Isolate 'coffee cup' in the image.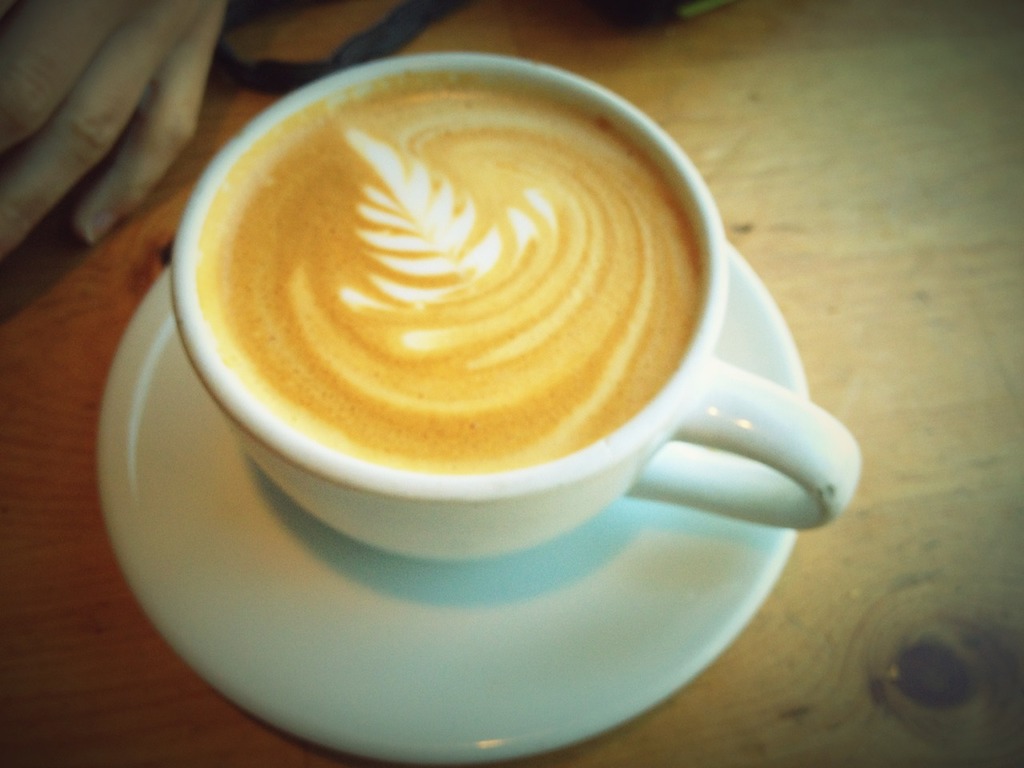
Isolated region: locate(170, 50, 865, 561).
